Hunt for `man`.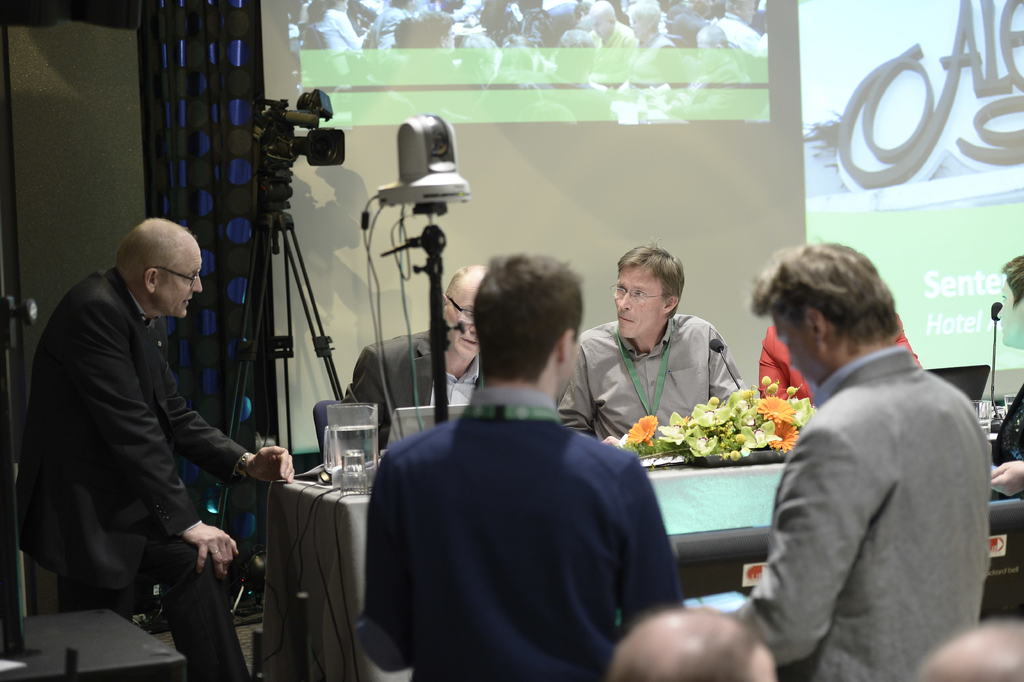
Hunted down at 554,239,746,447.
